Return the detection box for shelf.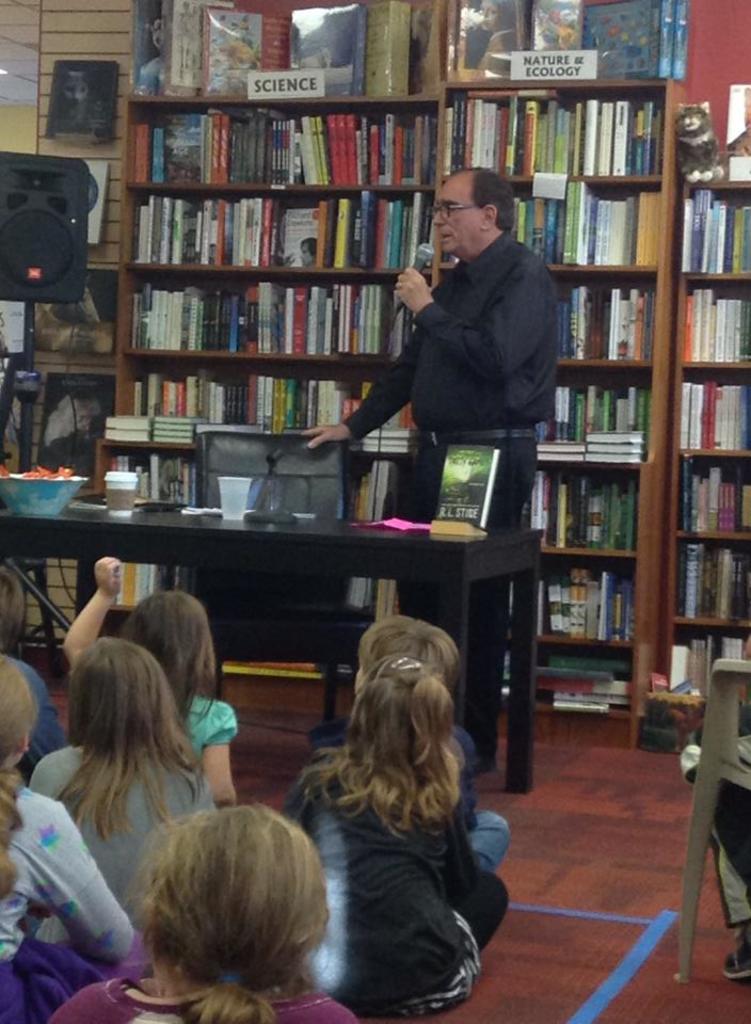
rect(495, 556, 641, 644).
